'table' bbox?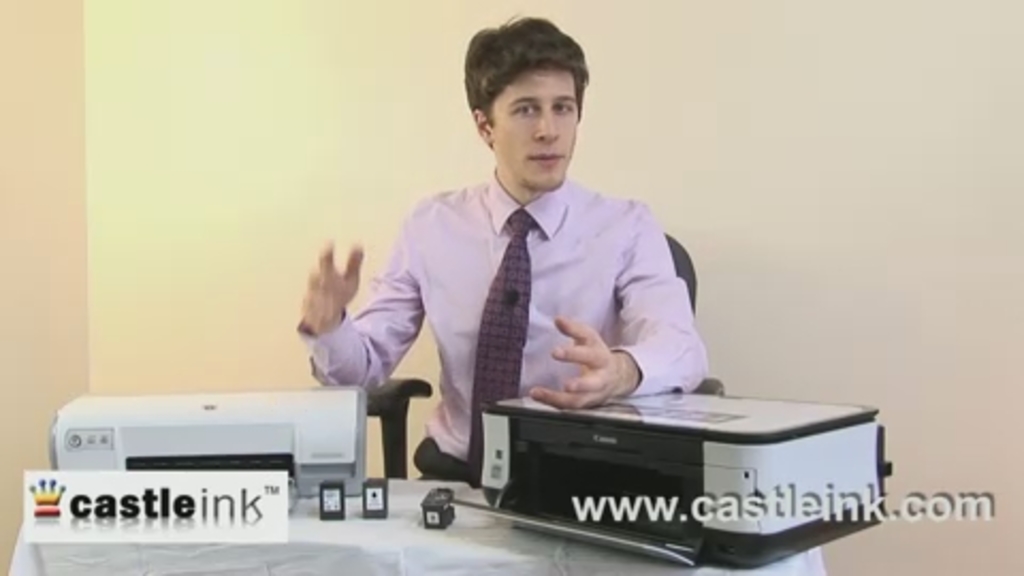
bbox=(9, 480, 826, 574)
